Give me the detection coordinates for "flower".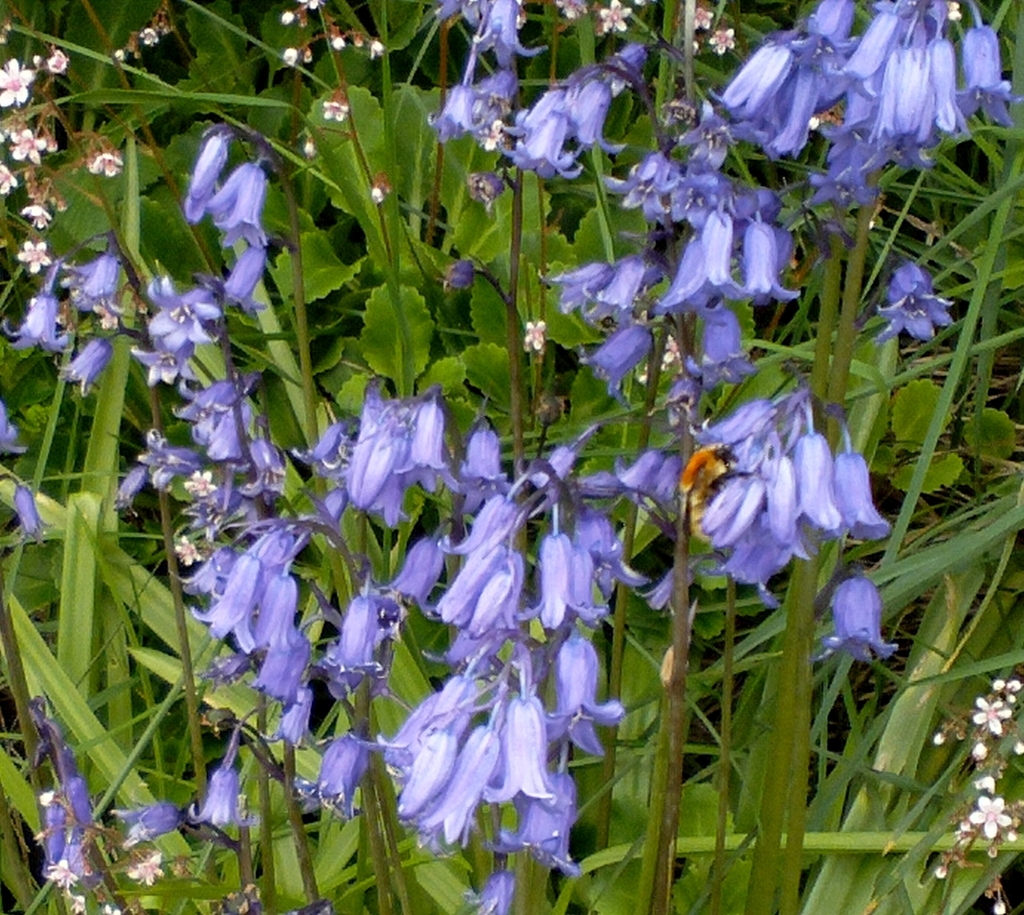
BBox(883, 236, 972, 345).
